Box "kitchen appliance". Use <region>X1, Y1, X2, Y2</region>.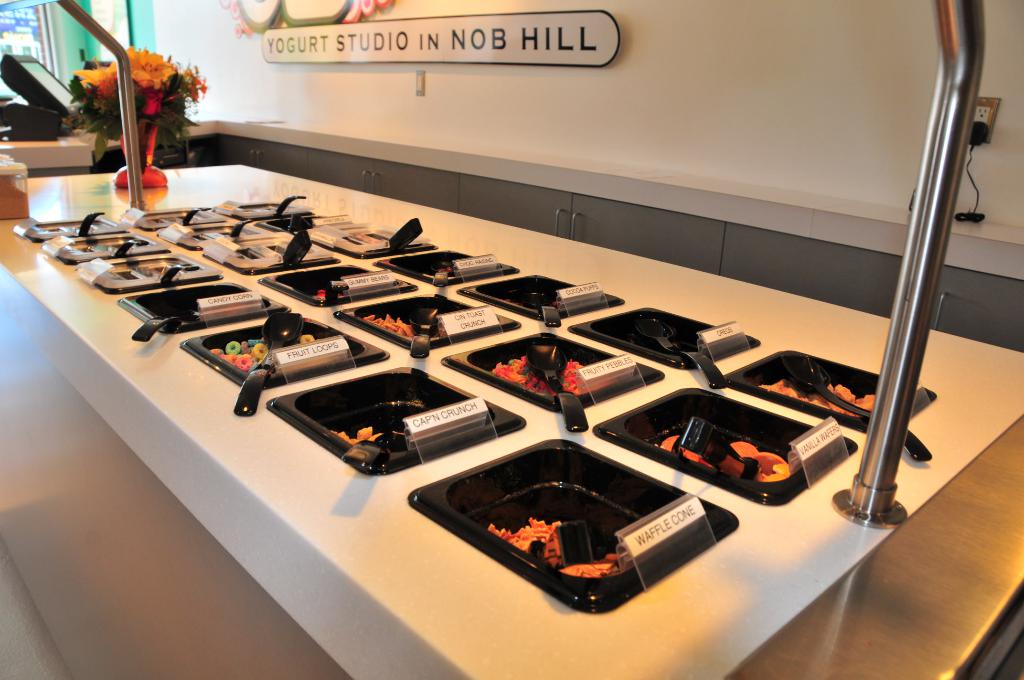
<region>225, 237, 323, 271</region>.
